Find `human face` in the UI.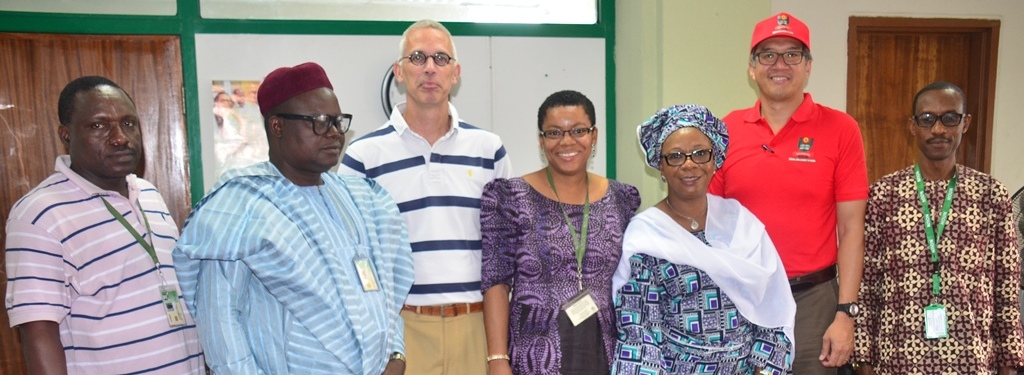
UI element at {"x1": 541, "y1": 105, "x2": 591, "y2": 175}.
